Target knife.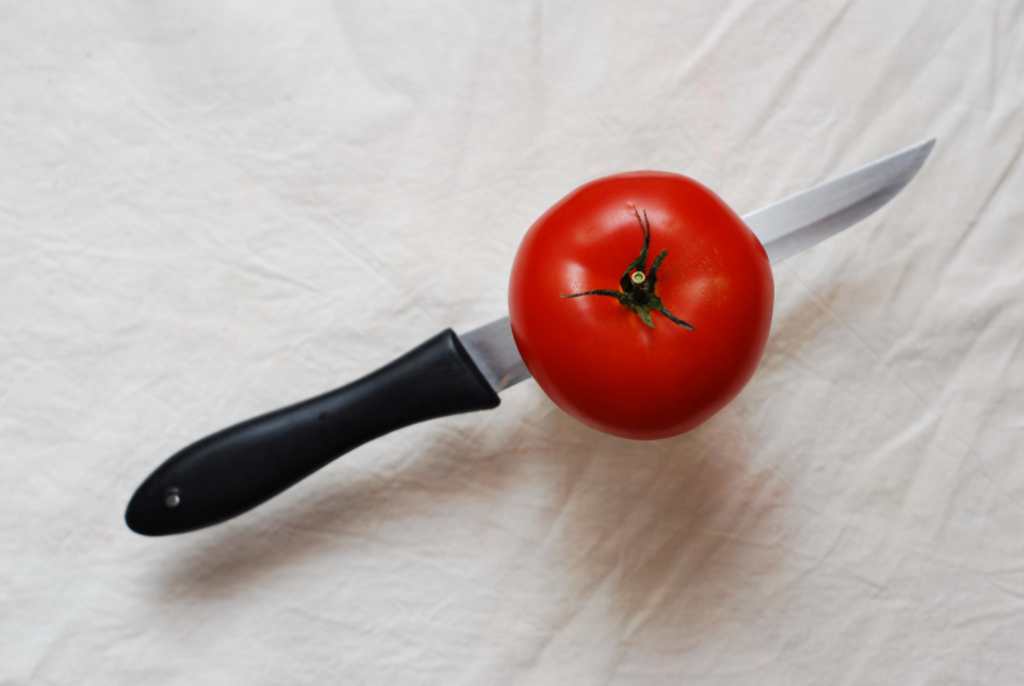
Target region: locate(124, 138, 933, 538).
